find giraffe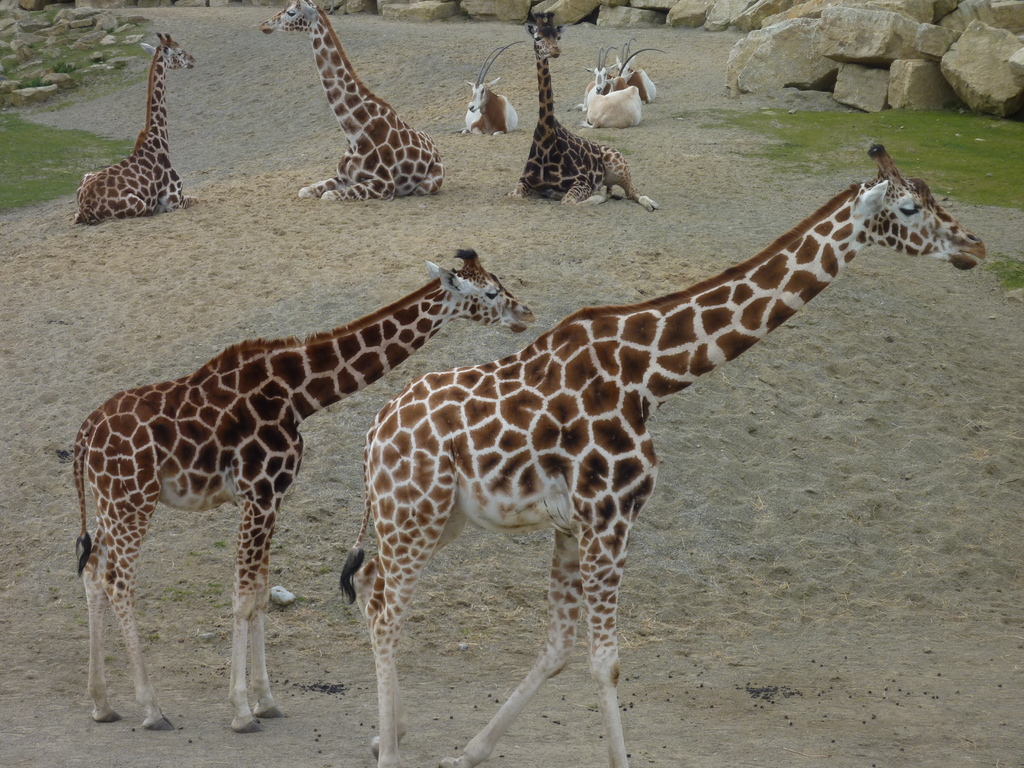
[518, 0, 668, 209]
